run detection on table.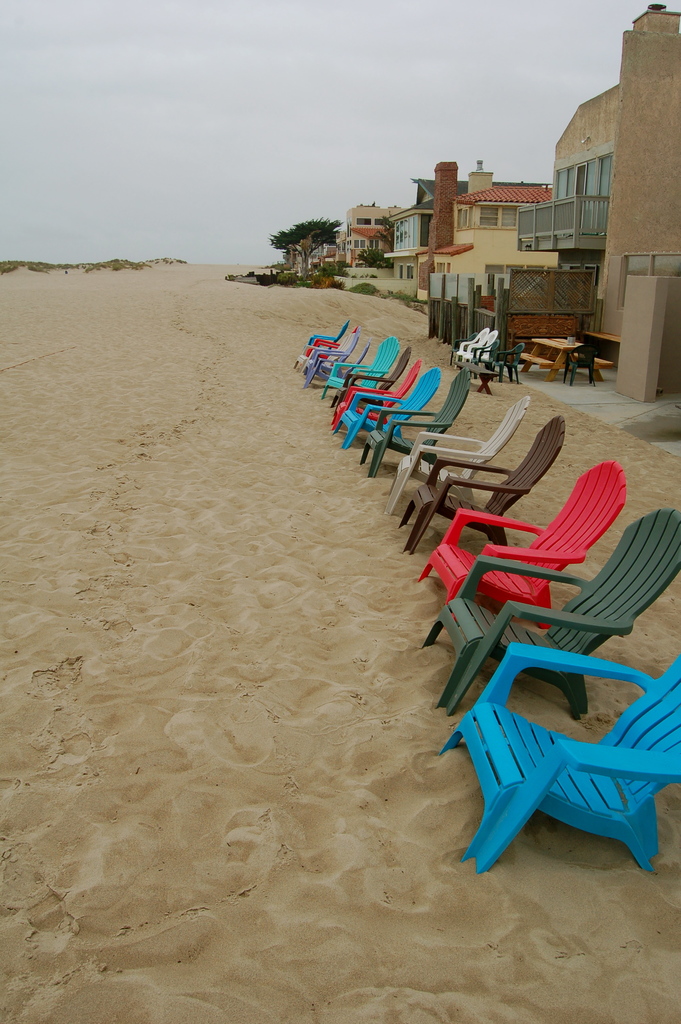
Result: <bbox>523, 340, 614, 386</bbox>.
